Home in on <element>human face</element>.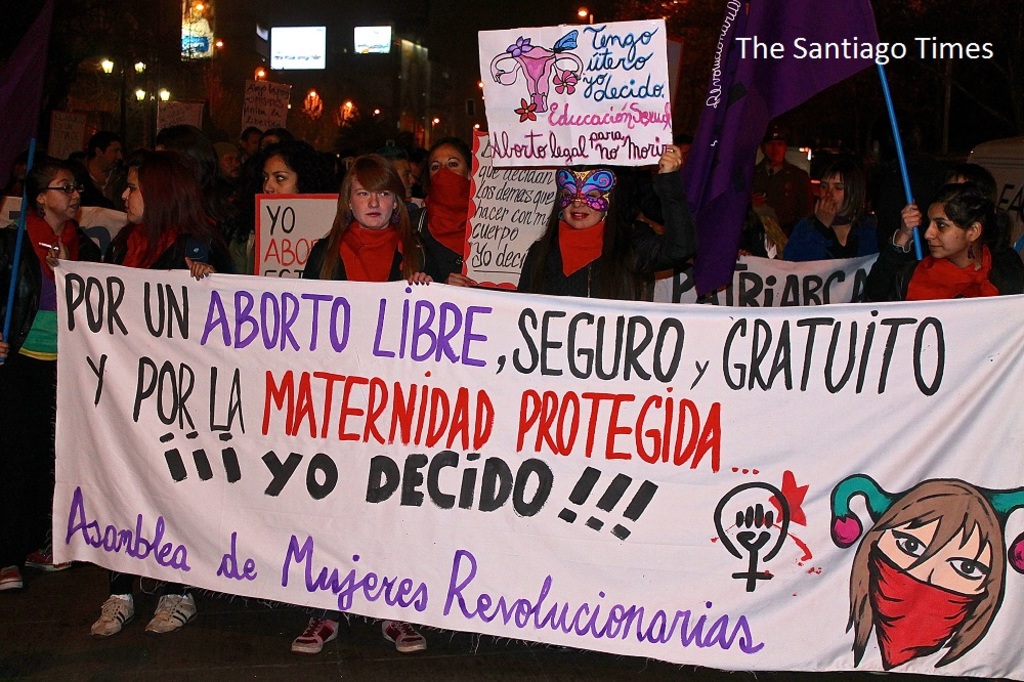
Homed in at detection(99, 138, 127, 175).
